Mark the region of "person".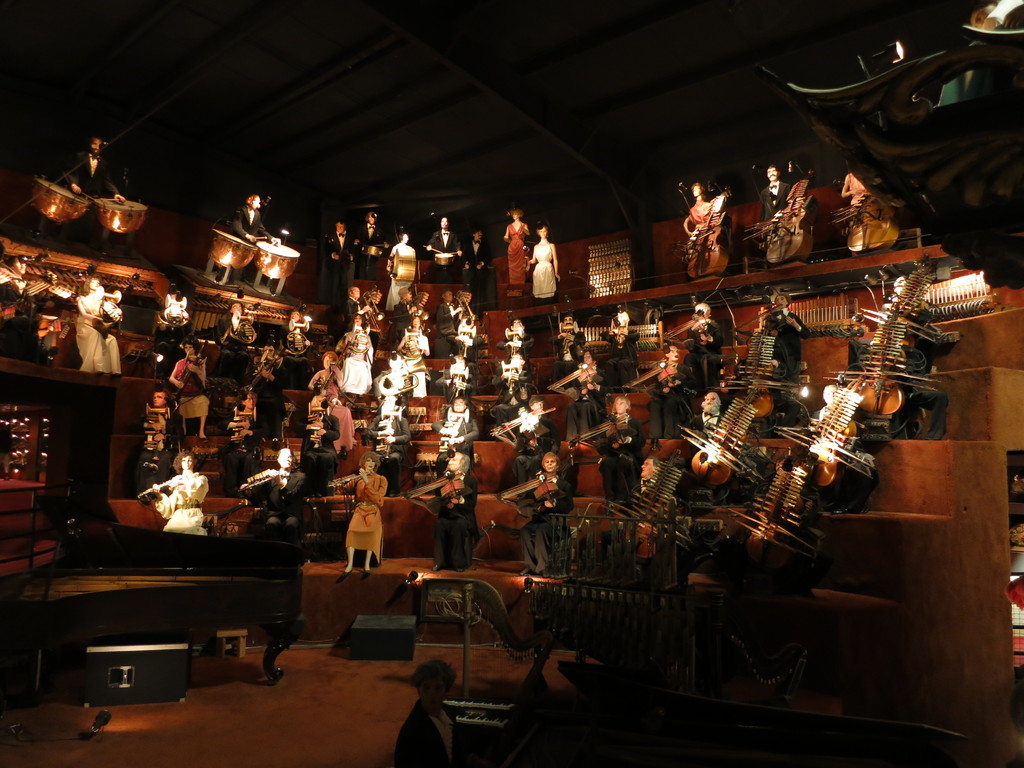
Region: <box>837,165,872,205</box>.
